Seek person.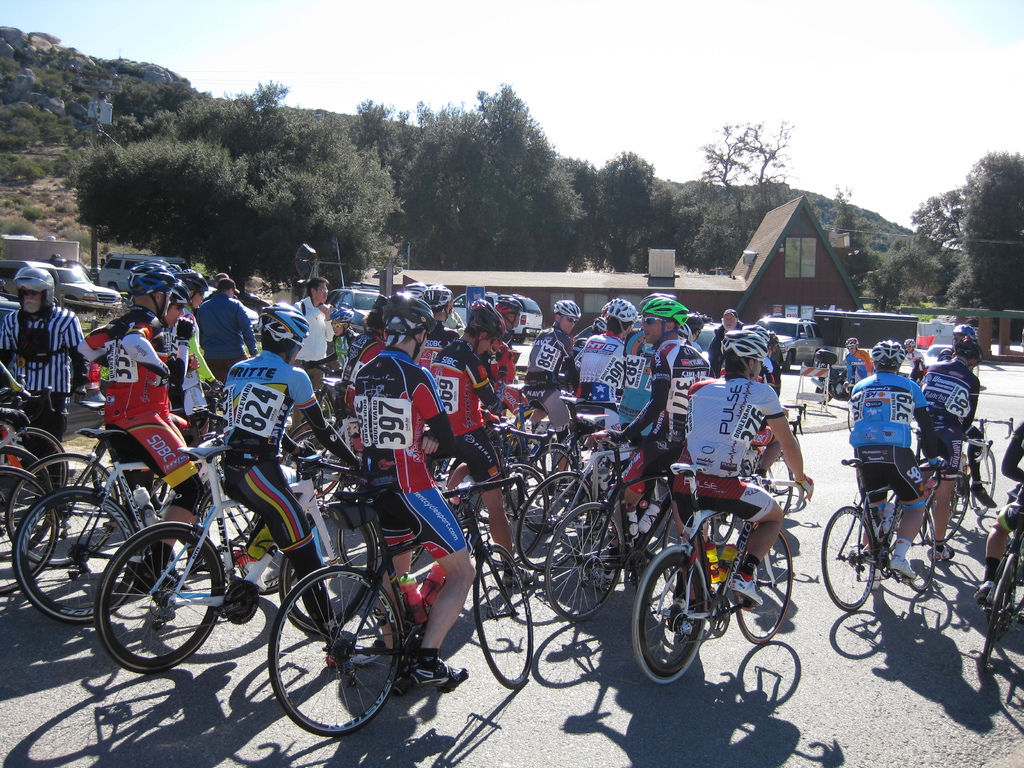
<box>665,330,817,632</box>.
